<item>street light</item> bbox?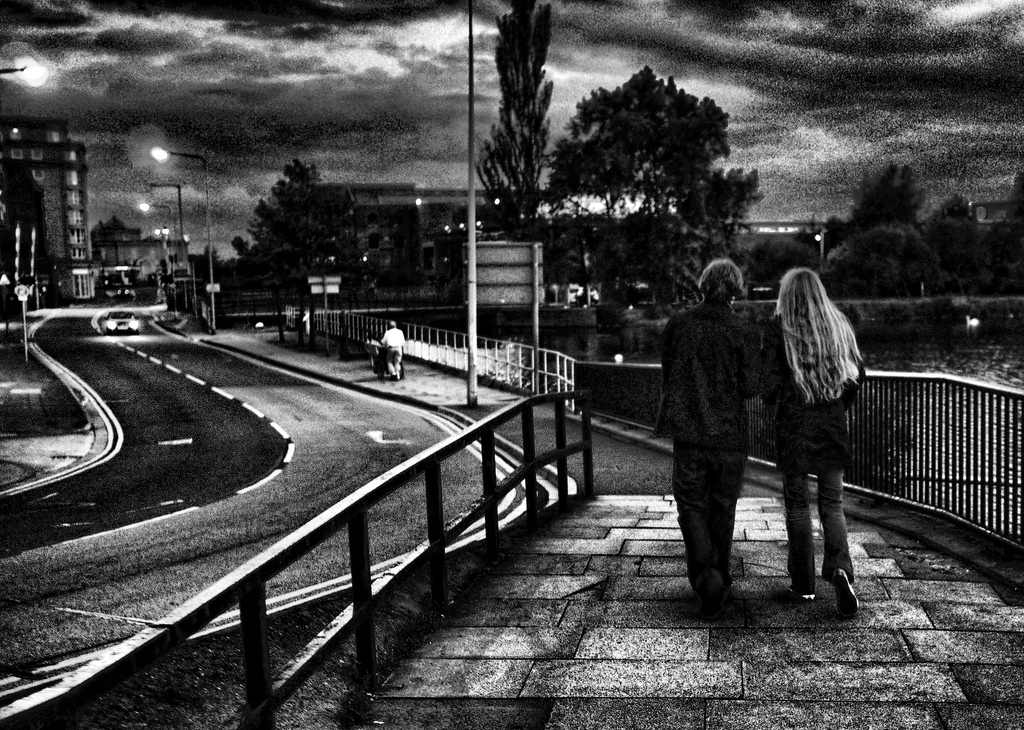
Rect(141, 179, 180, 282)
